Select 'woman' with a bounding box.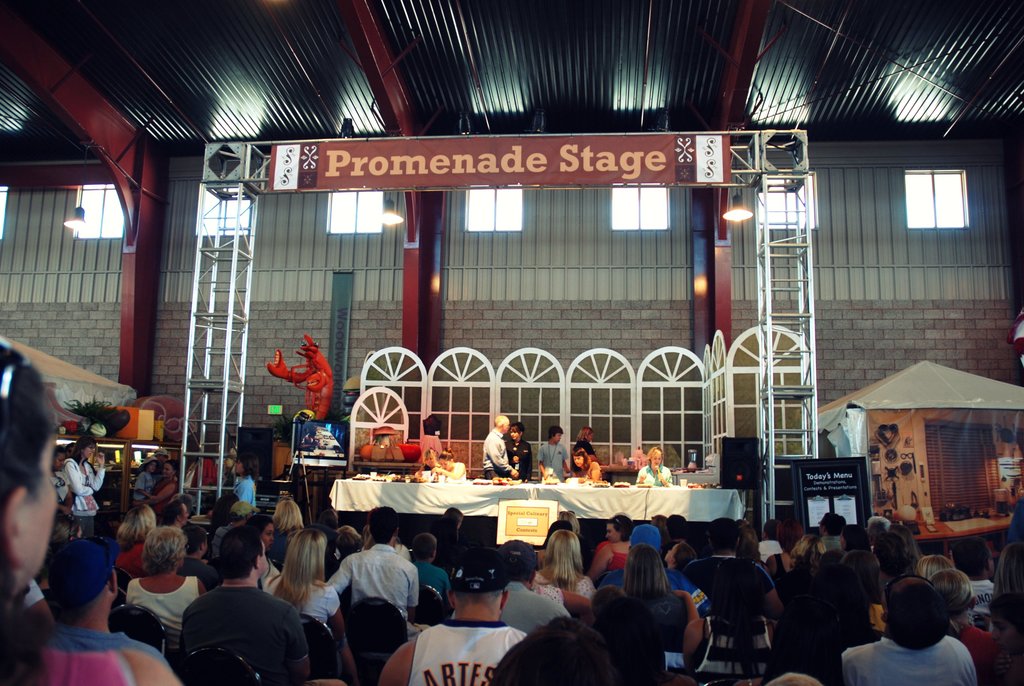
bbox=[129, 462, 180, 521].
